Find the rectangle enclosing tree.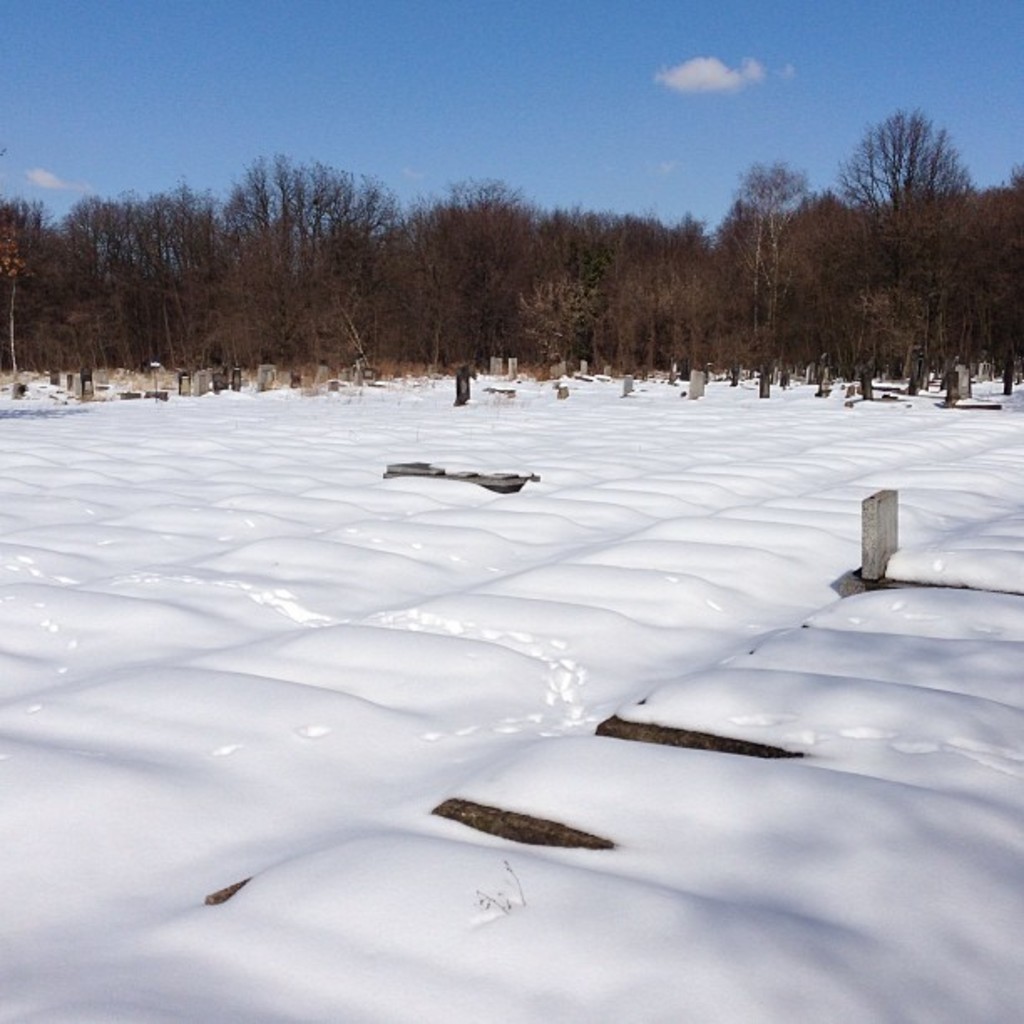
{"x1": 517, "y1": 269, "x2": 604, "y2": 368}.
